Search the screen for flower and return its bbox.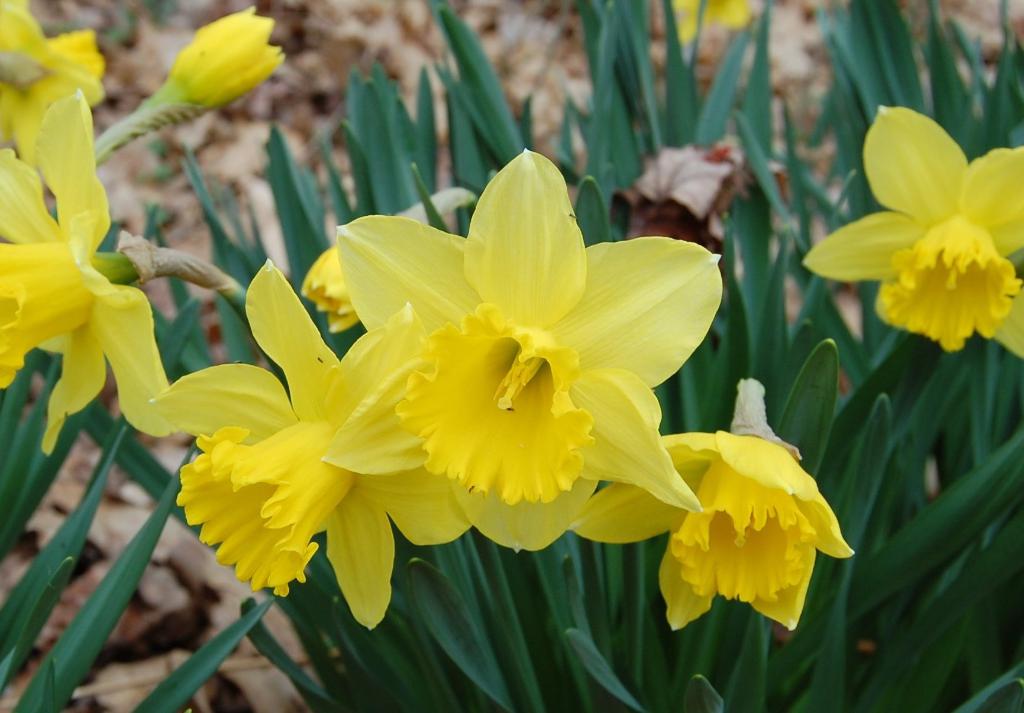
Found: [left=311, top=149, right=731, bottom=556].
